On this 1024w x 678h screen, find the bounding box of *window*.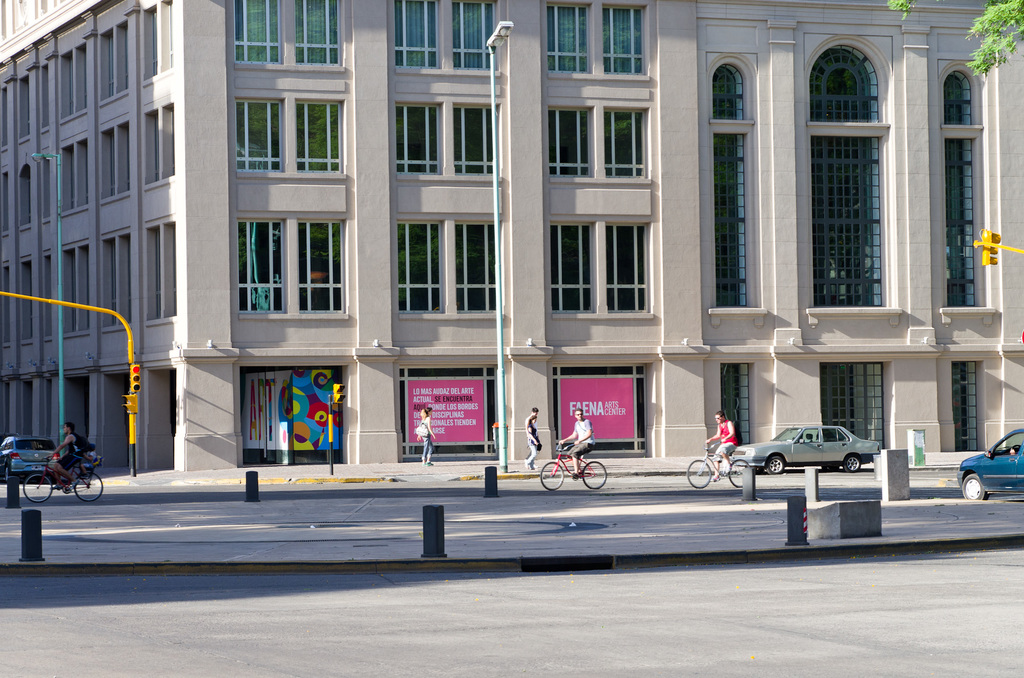
Bounding box: (x1=717, y1=137, x2=749, y2=308).
